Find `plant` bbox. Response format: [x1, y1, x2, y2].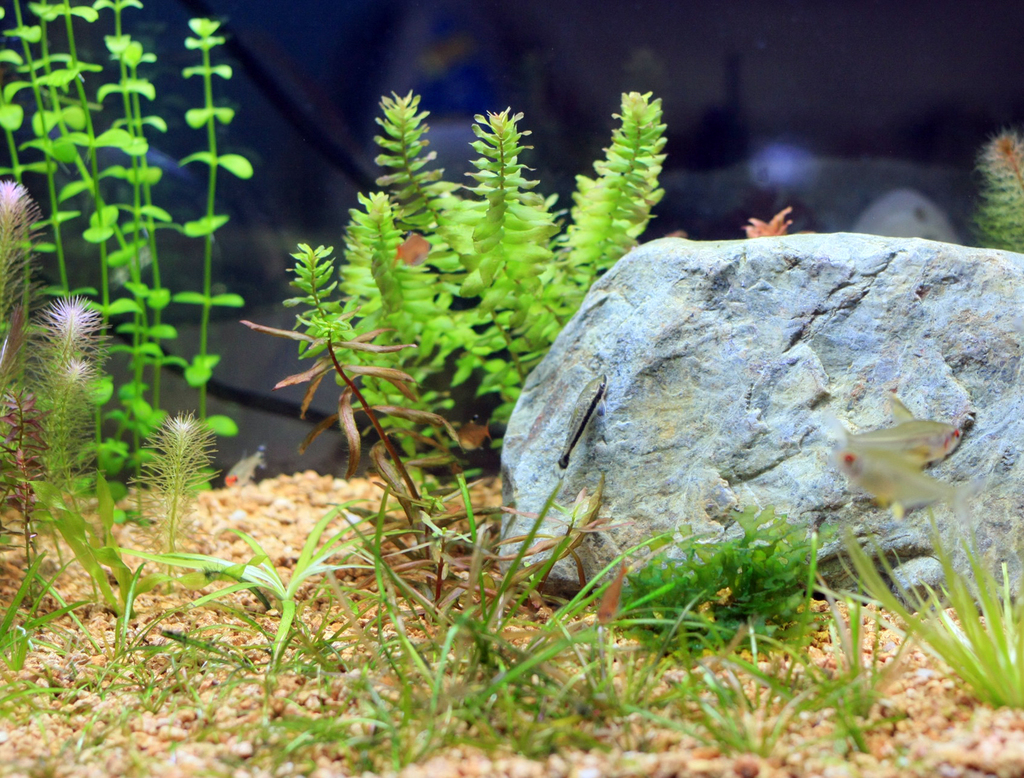
[118, 410, 243, 604].
